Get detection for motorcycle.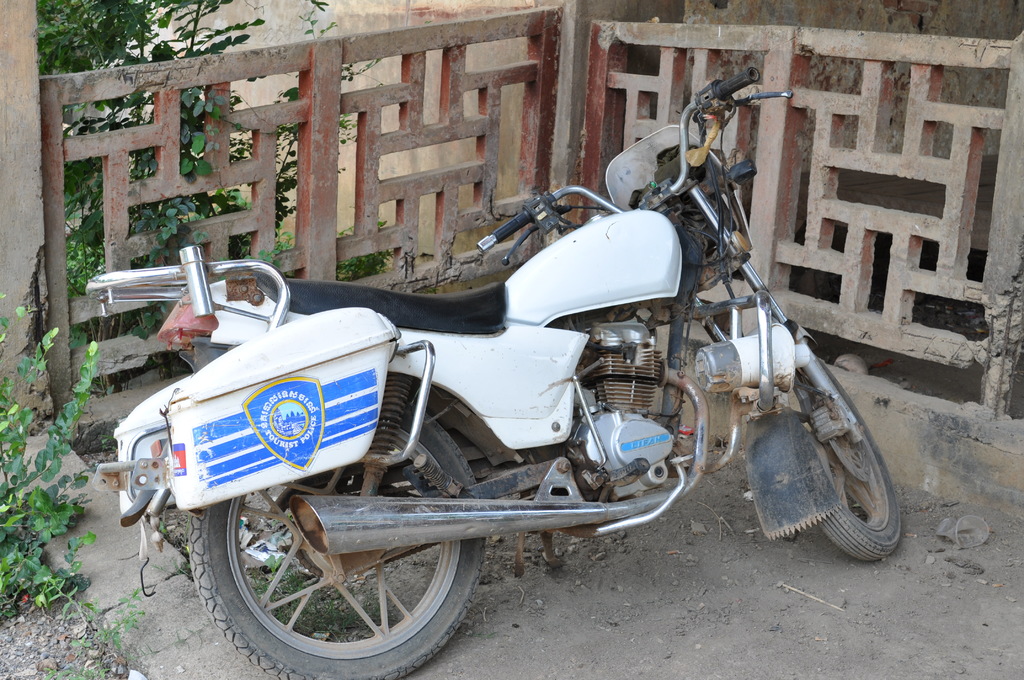
Detection: bbox=(132, 99, 908, 664).
